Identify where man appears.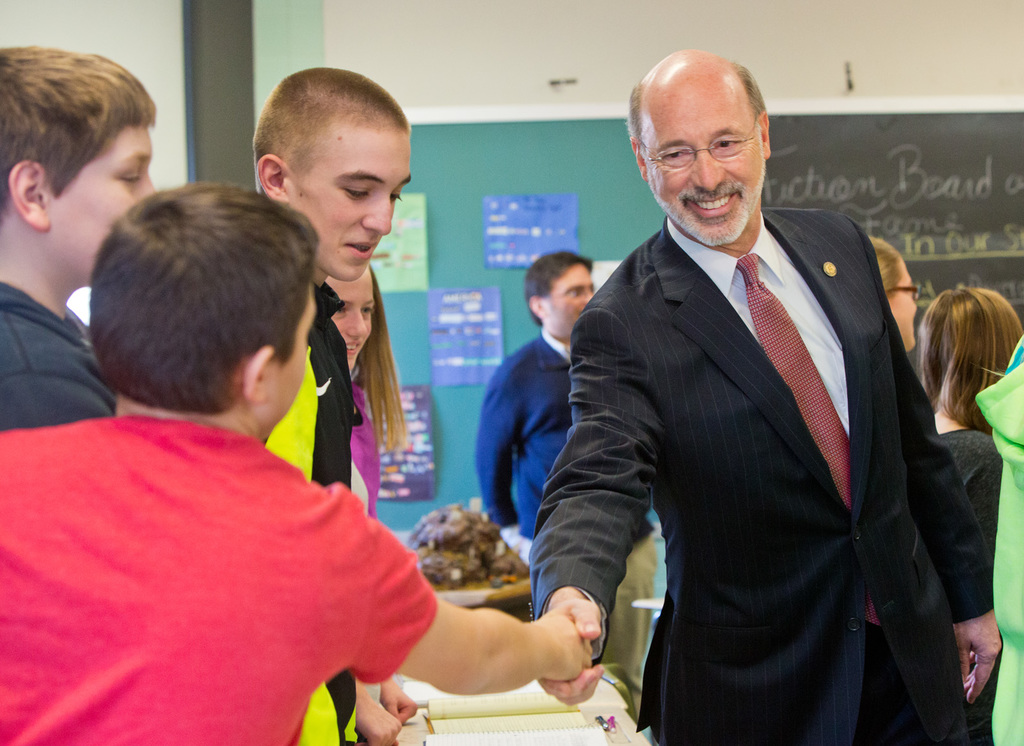
Appears at [left=250, top=63, right=415, bottom=745].
